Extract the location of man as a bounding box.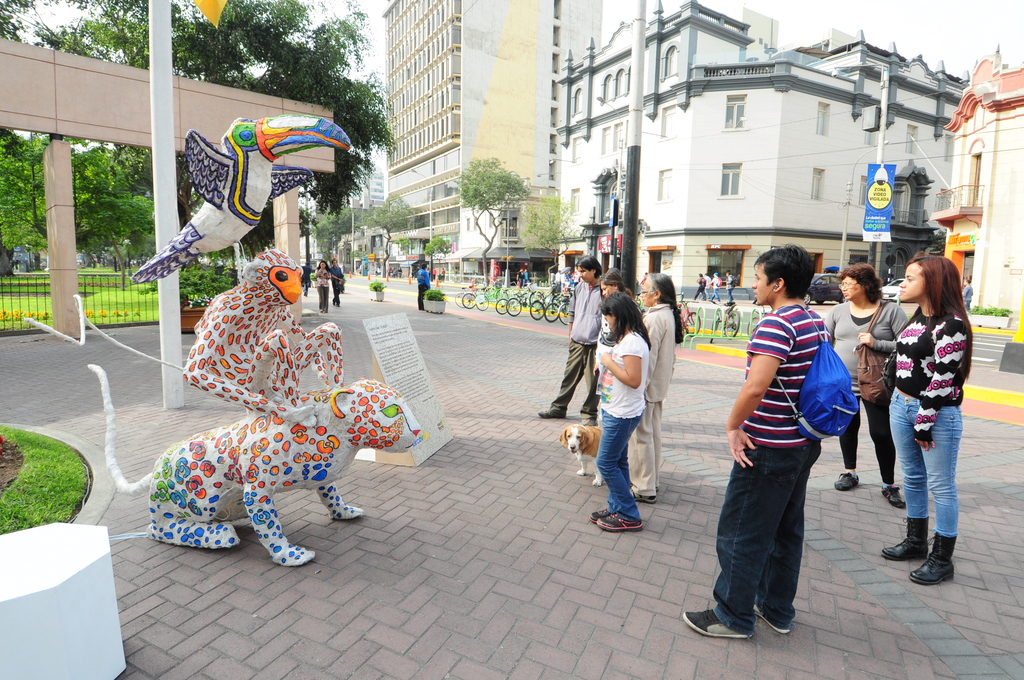
bbox=(690, 273, 706, 302).
